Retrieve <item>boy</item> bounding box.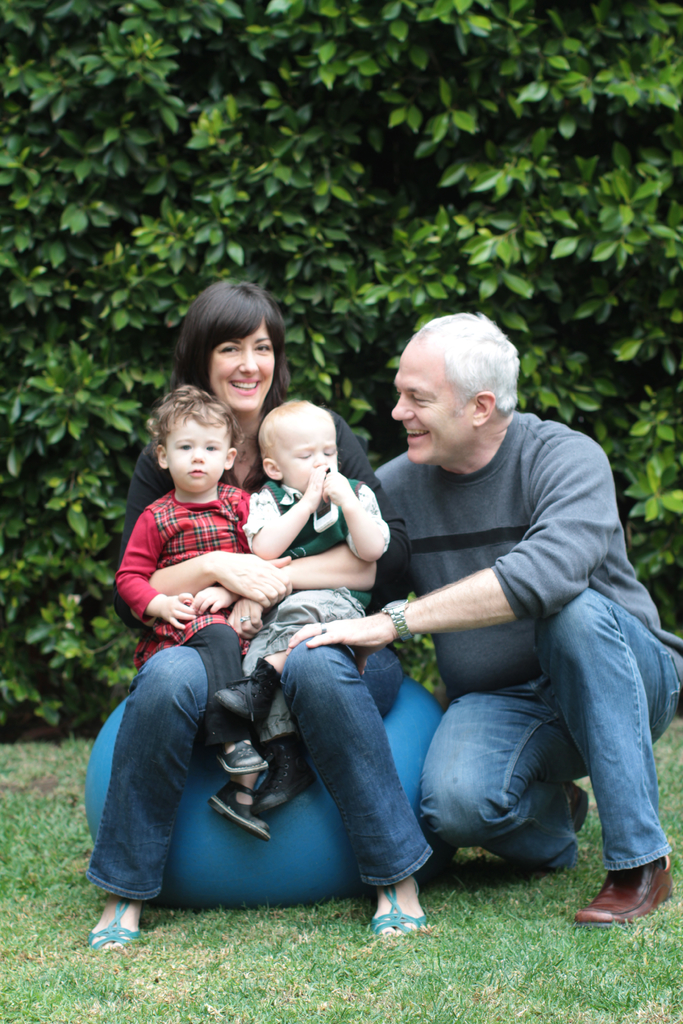
Bounding box: {"x1": 201, "y1": 392, "x2": 406, "y2": 815}.
